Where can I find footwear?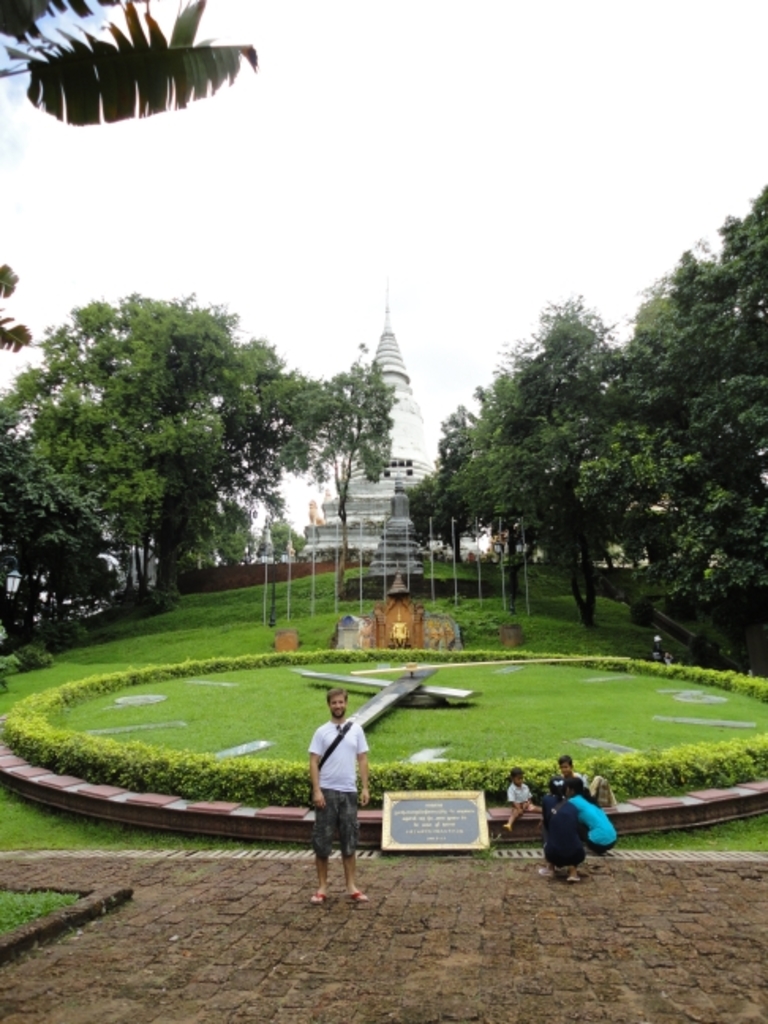
You can find it at [x1=503, y1=825, x2=507, y2=830].
